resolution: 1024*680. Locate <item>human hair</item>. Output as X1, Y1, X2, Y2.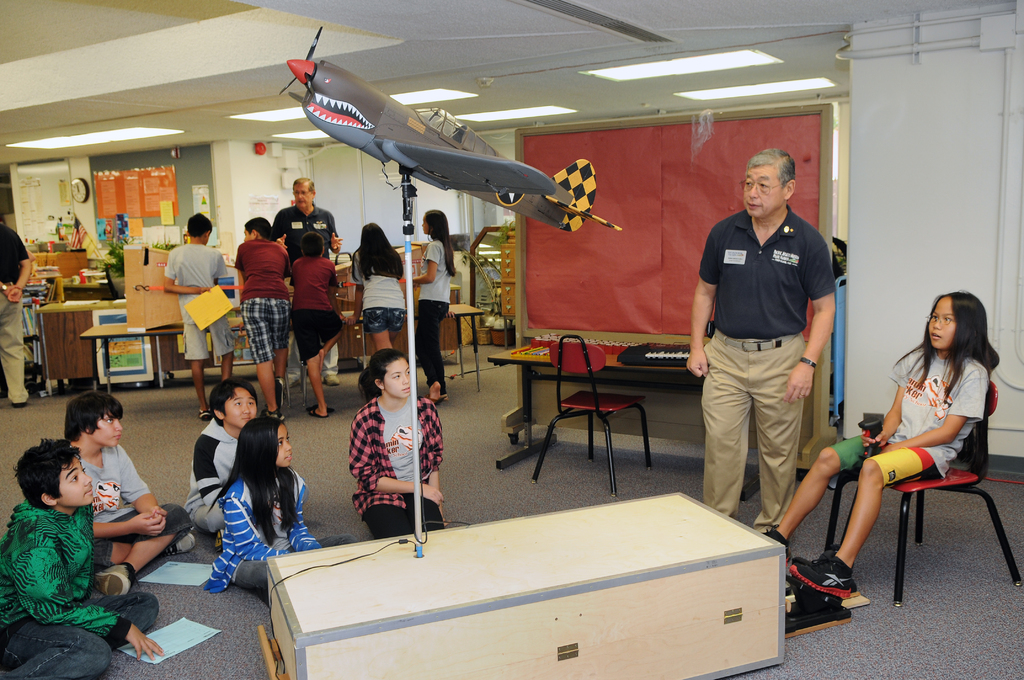
10, 437, 79, 516.
